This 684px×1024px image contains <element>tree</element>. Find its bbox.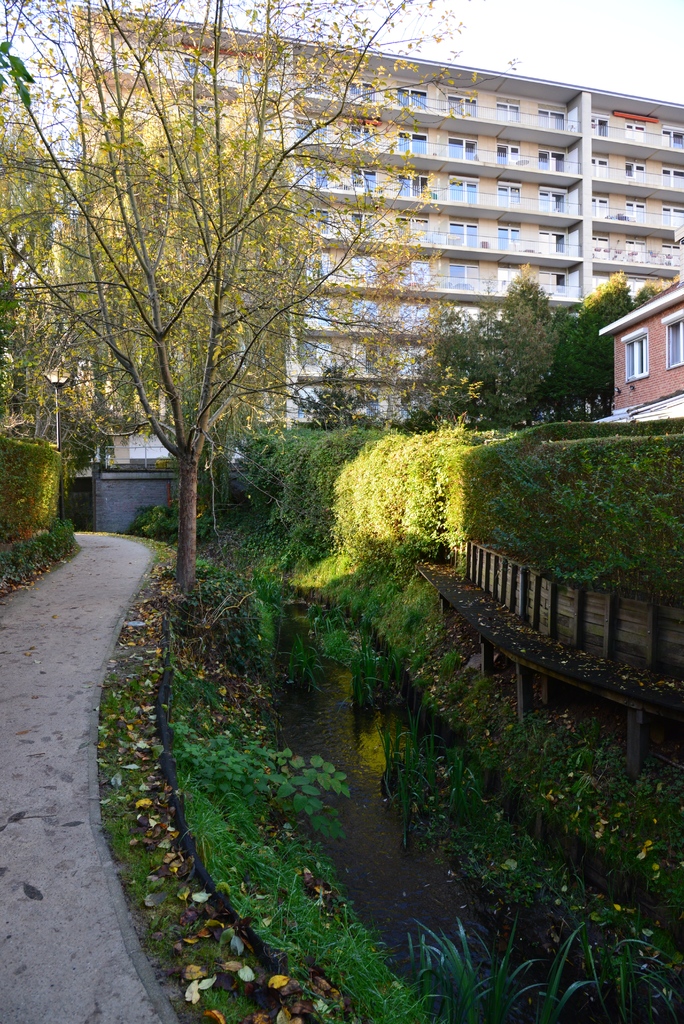
bbox(52, 24, 373, 586).
